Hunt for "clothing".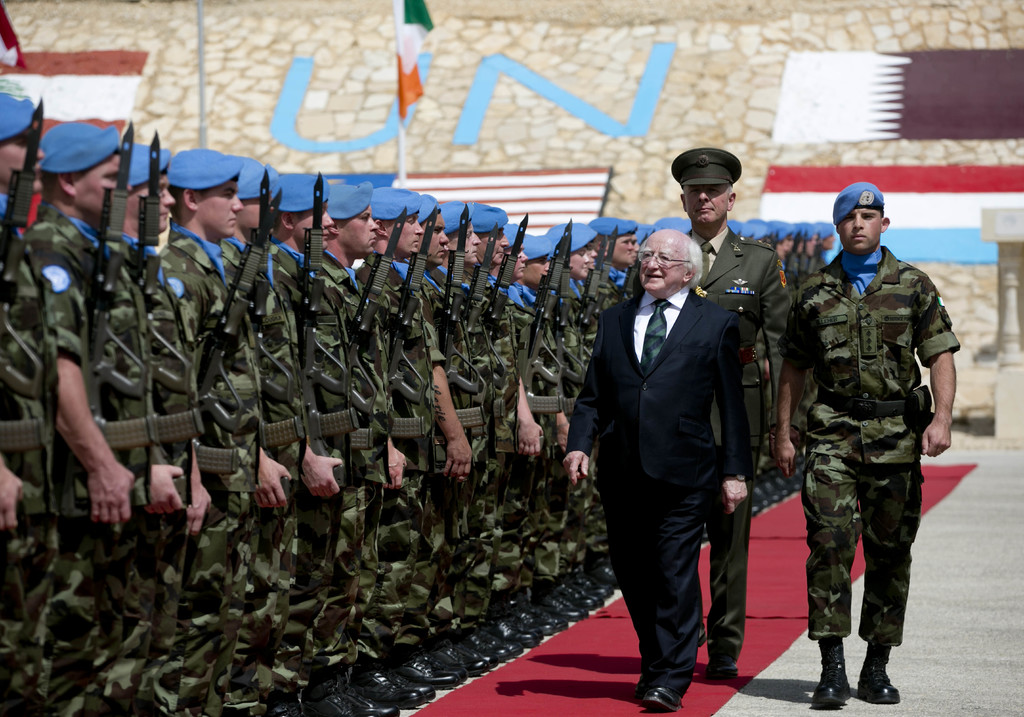
Hunted down at pyautogui.locateOnScreen(781, 239, 963, 641).
